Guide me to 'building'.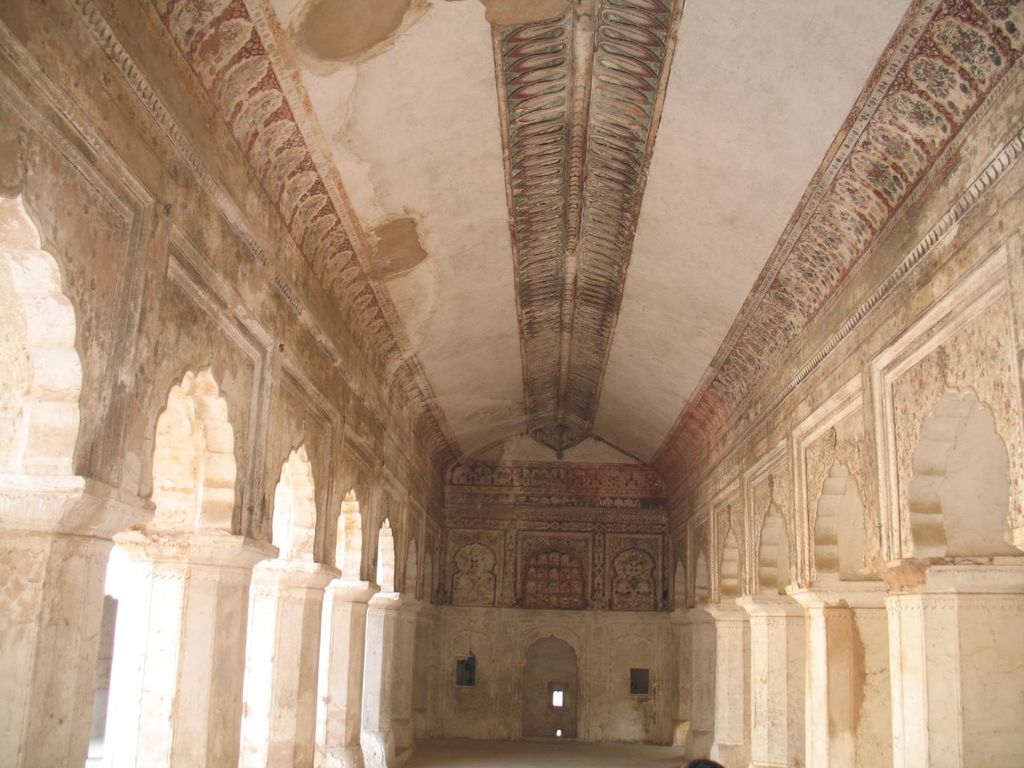
Guidance: {"left": 0, "top": 0, "right": 1023, "bottom": 767}.
